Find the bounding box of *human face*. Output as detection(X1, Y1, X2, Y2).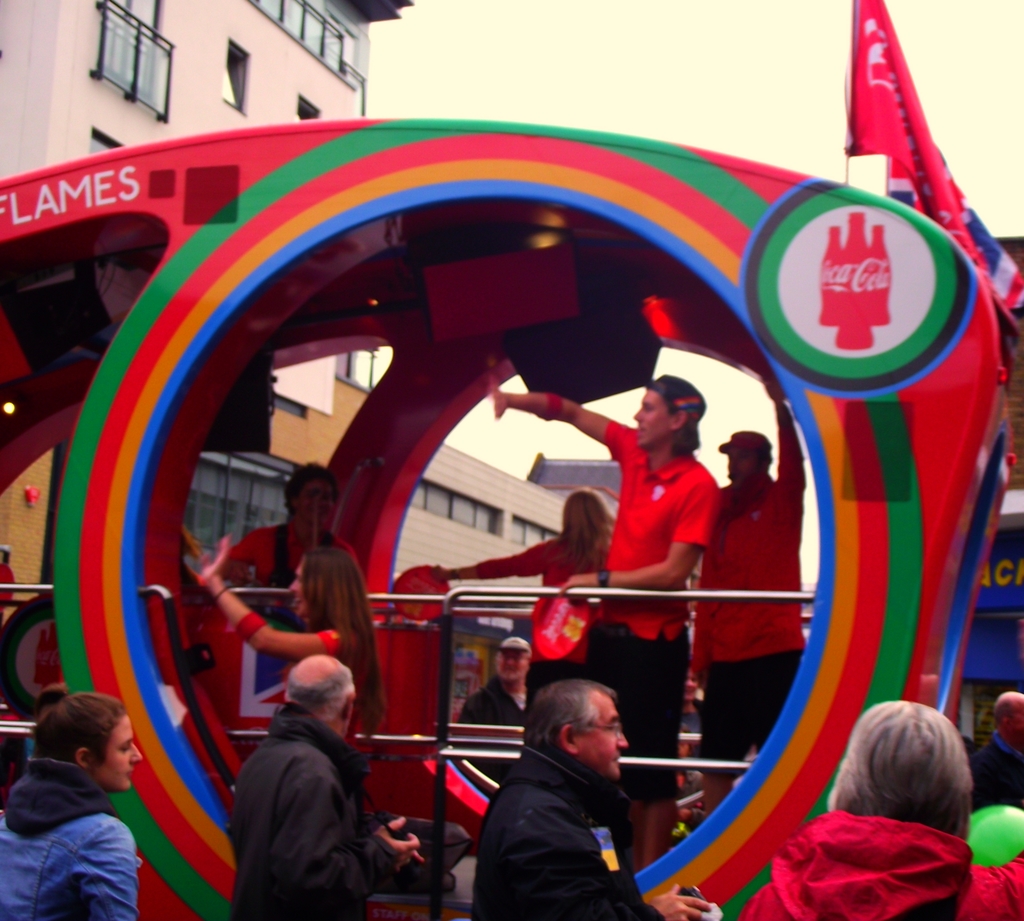
detection(723, 446, 767, 475).
